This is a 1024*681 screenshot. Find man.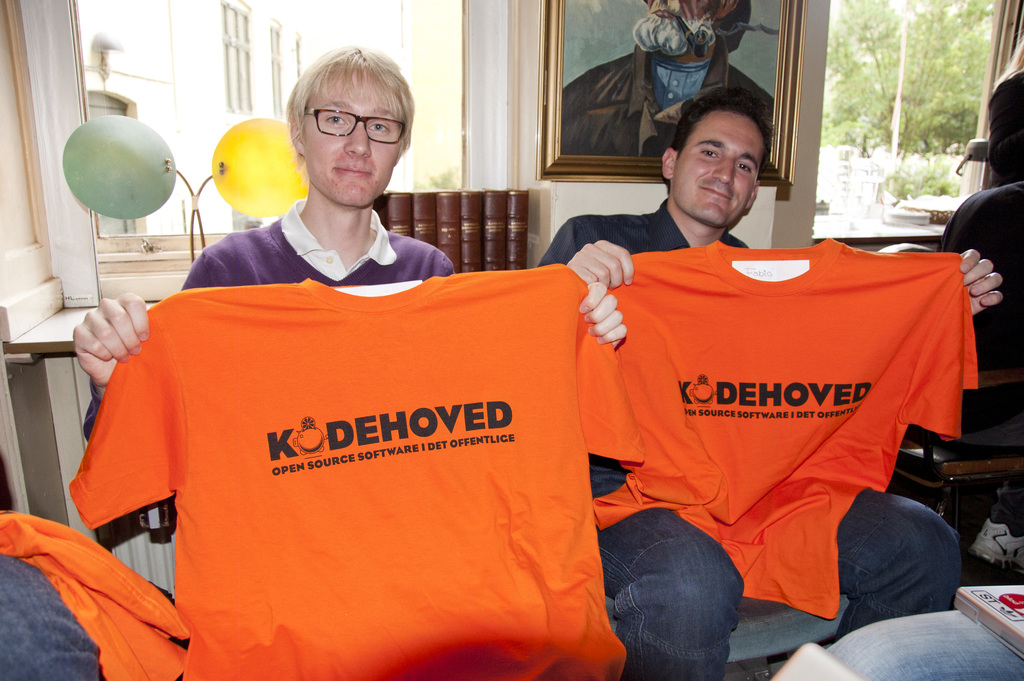
Bounding box: 928,76,1023,436.
